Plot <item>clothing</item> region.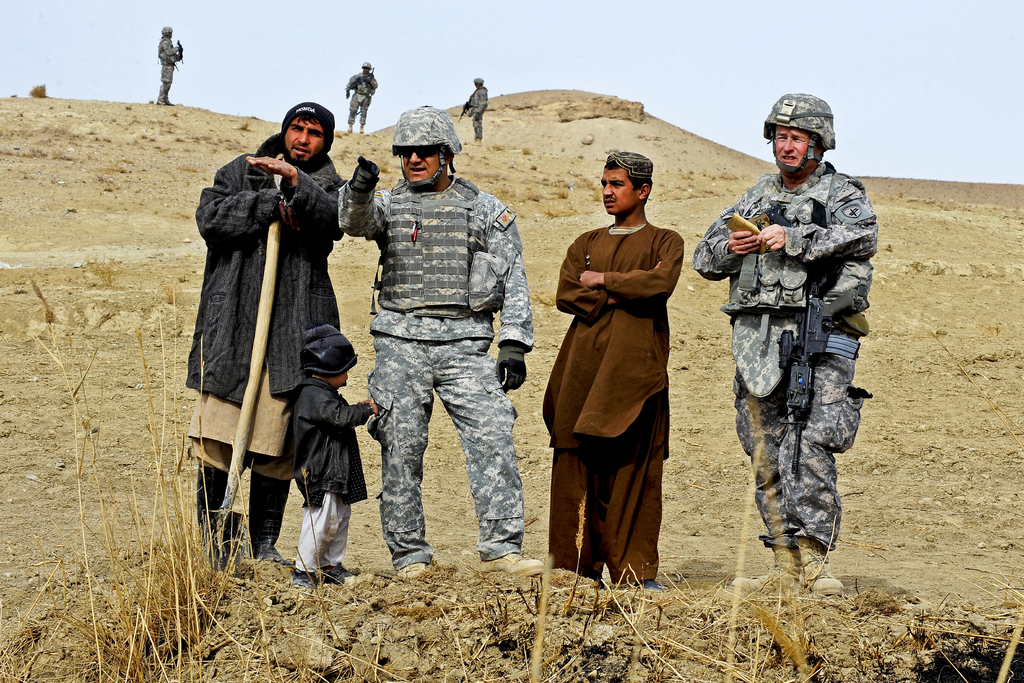
Plotted at bbox=(337, 175, 537, 574).
